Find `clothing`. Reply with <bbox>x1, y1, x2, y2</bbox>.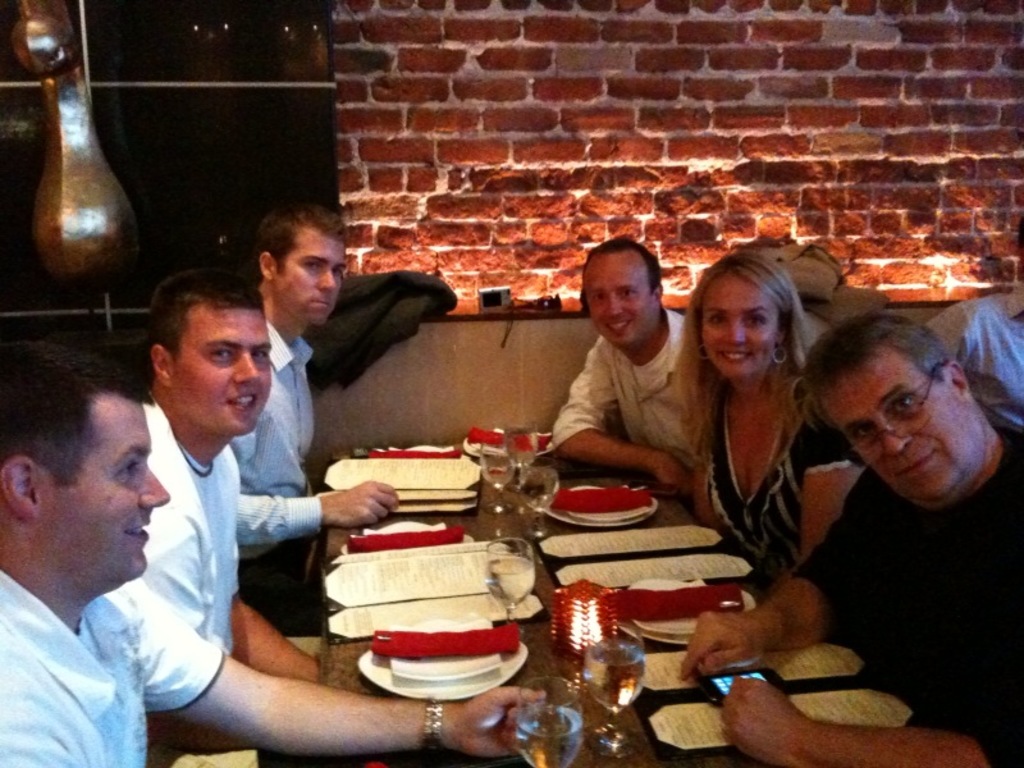
<bbox>136, 385, 247, 655</bbox>.
